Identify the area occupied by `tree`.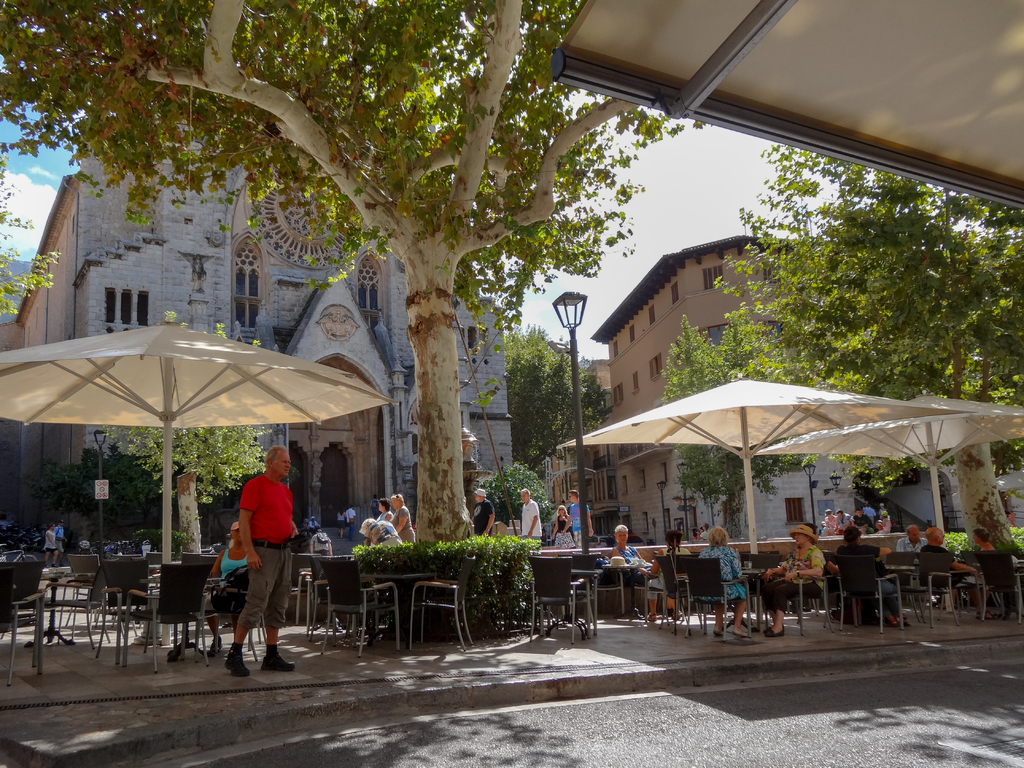
Area: bbox(666, 163, 1023, 551).
